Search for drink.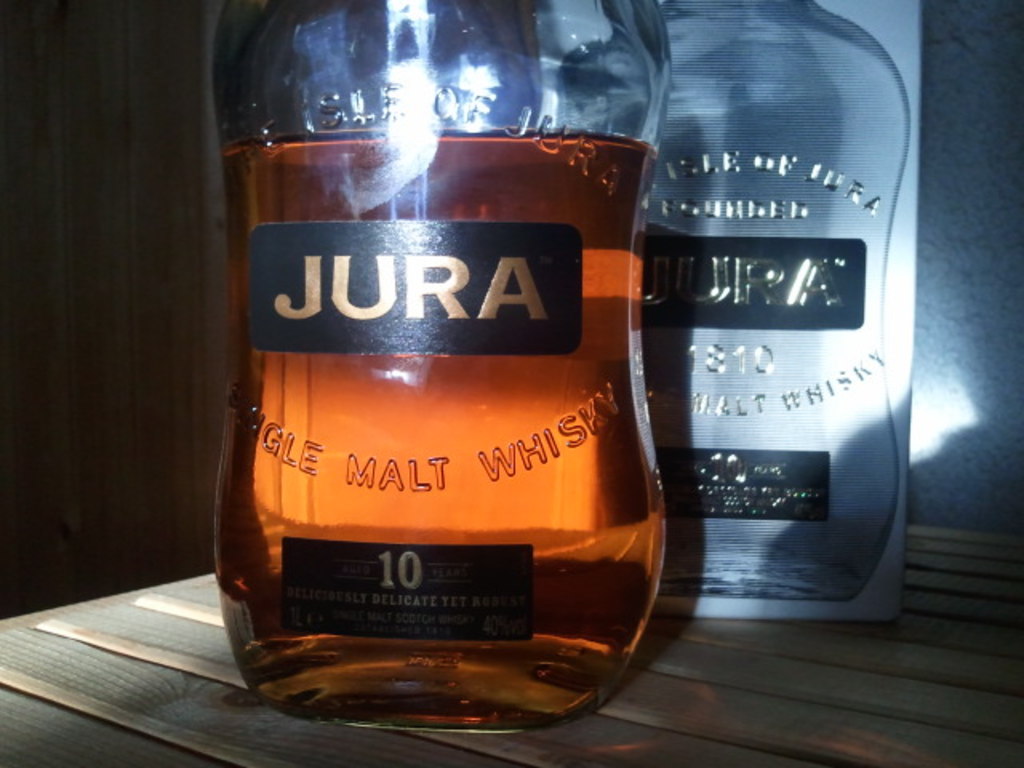
Found at box=[205, 37, 664, 767].
